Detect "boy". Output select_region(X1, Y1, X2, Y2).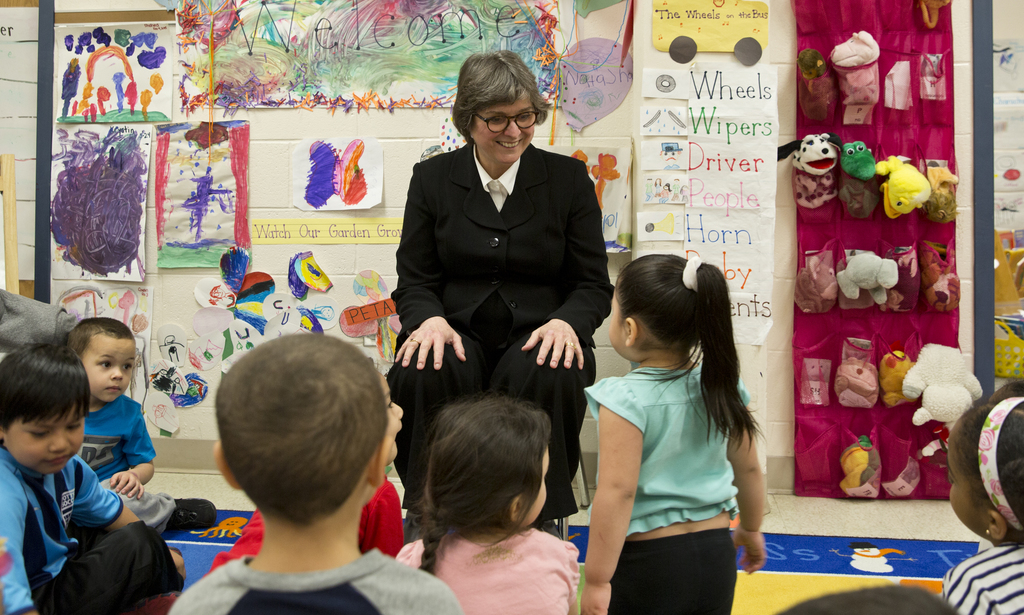
select_region(68, 315, 218, 536).
